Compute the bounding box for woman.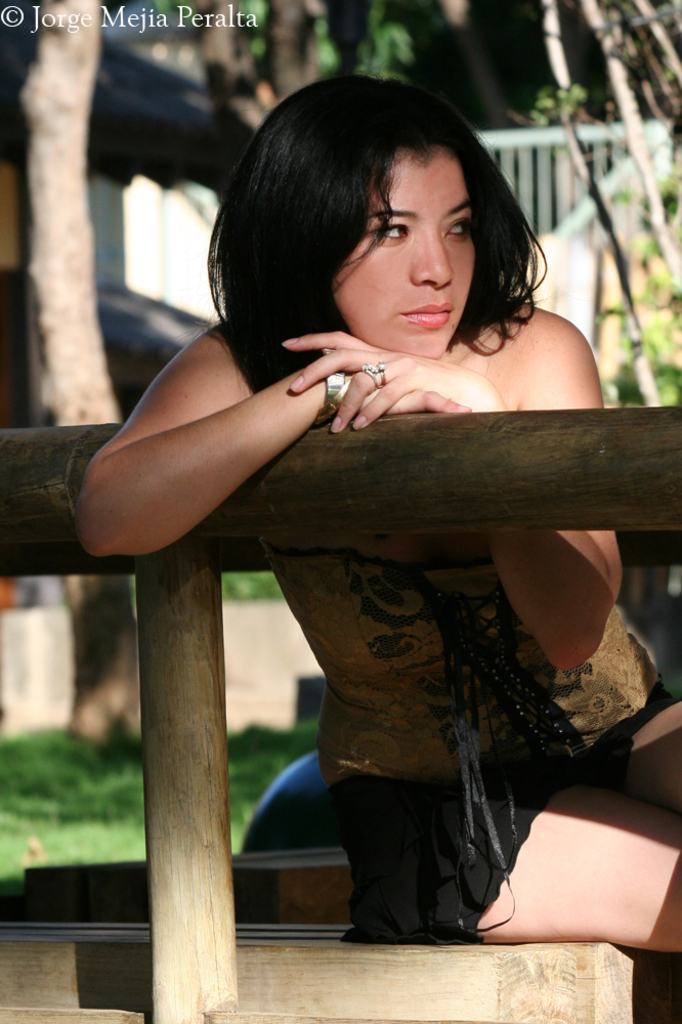
[left=68, top=77, right=655, bottom=936].
